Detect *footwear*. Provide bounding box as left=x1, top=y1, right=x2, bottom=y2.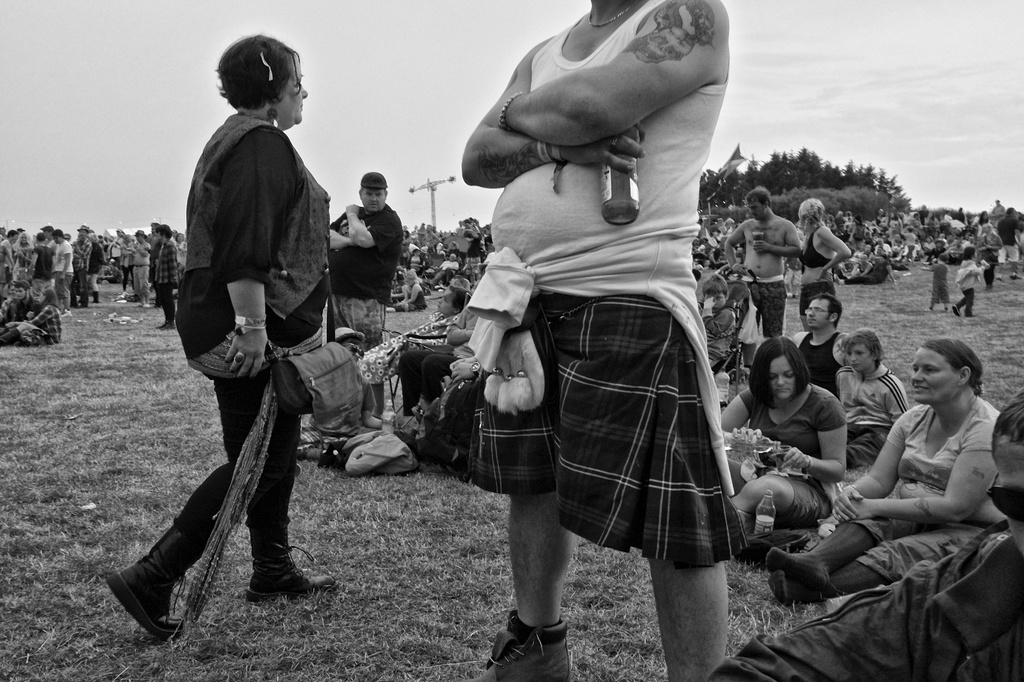
left=950, top=307, right=963, bottom=321.
